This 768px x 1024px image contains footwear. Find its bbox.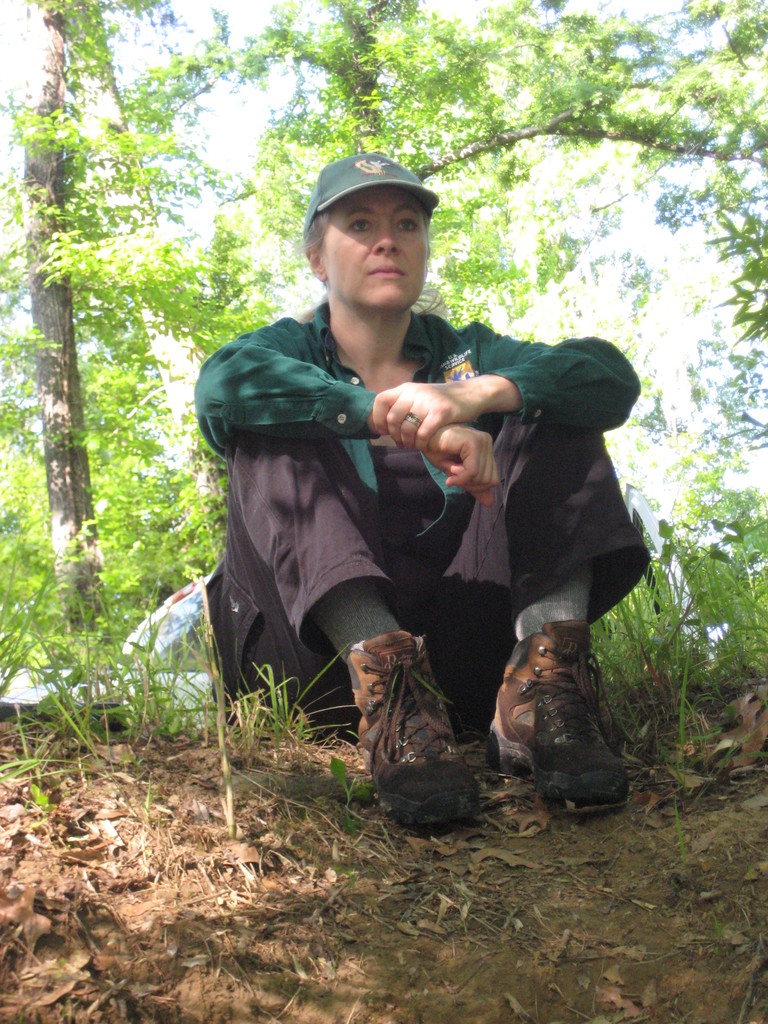
crop(490, 630, 627, 817).
